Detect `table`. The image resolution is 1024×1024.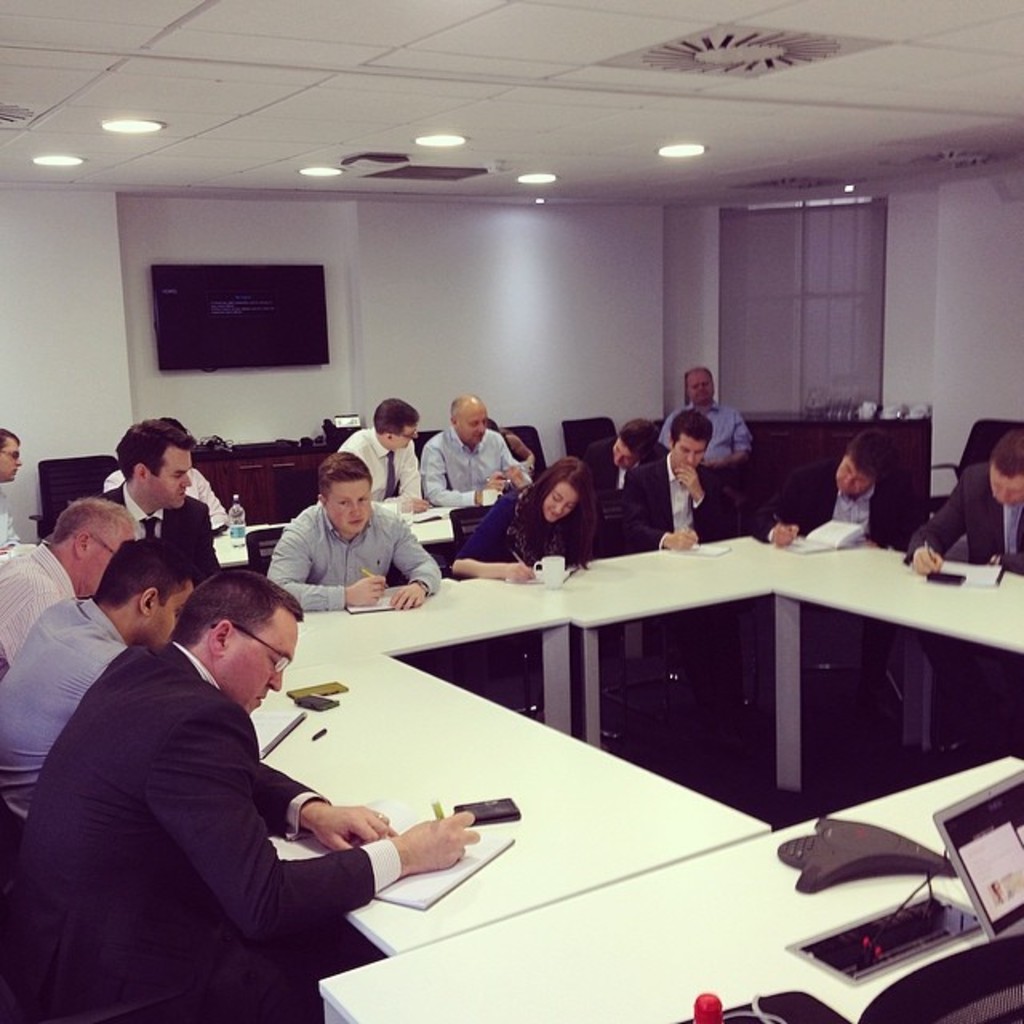
BBox(776, 539, 1022, 800).
